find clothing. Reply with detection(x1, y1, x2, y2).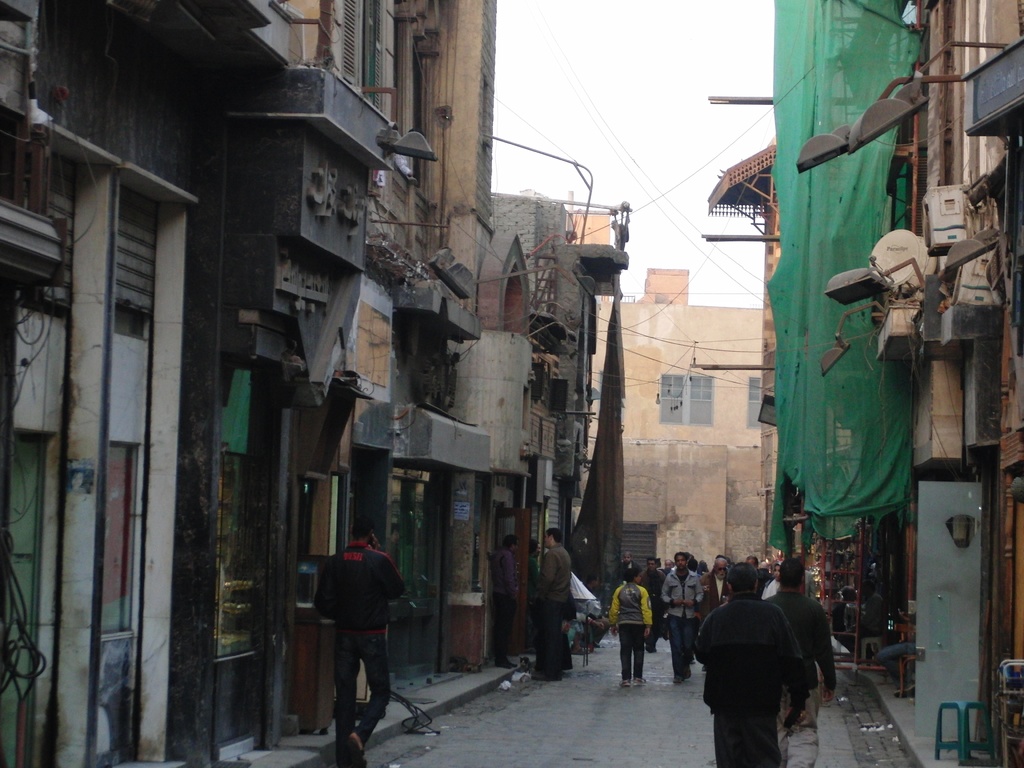
detection(571, 593, 611, 646).
